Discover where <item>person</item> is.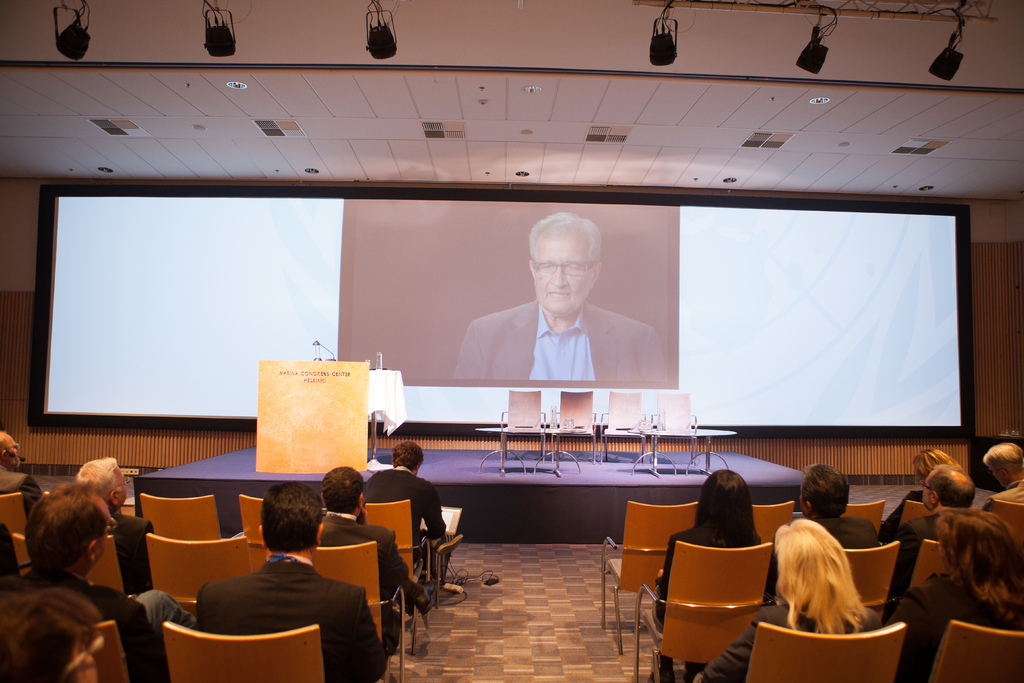
Discovered at BBox(316, 465, 429, 654).
